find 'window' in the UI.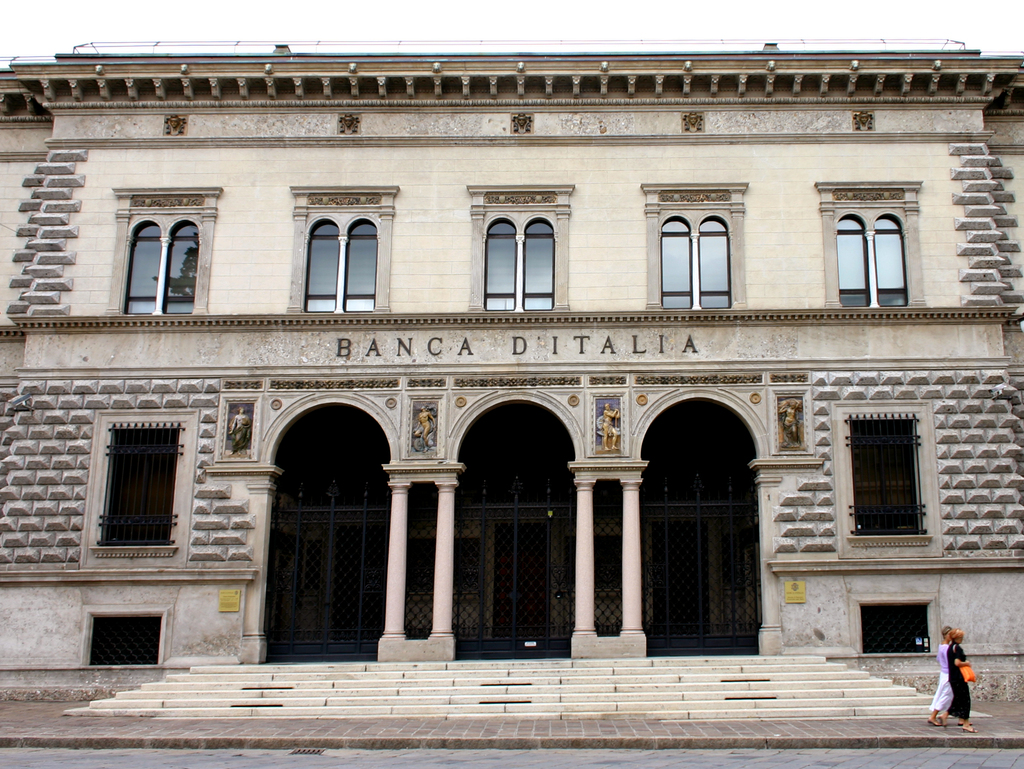
UI element at bbox=[833, 405, 941, 557].
